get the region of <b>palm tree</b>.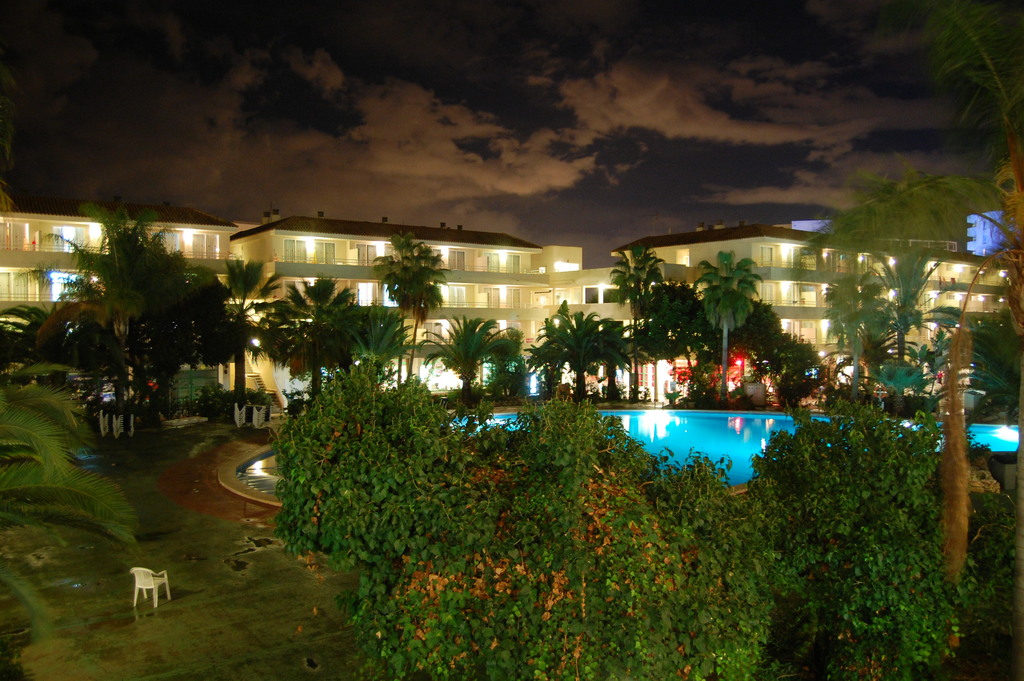
817:251:877:375.
